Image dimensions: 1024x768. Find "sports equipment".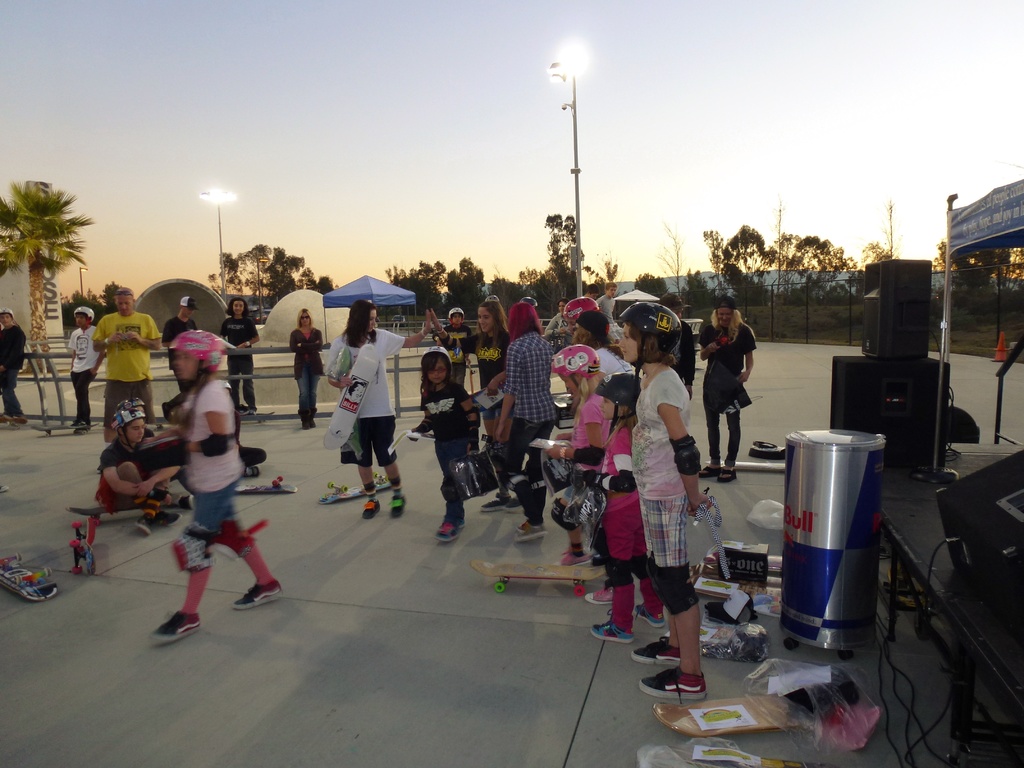
[447,307,465,321].
